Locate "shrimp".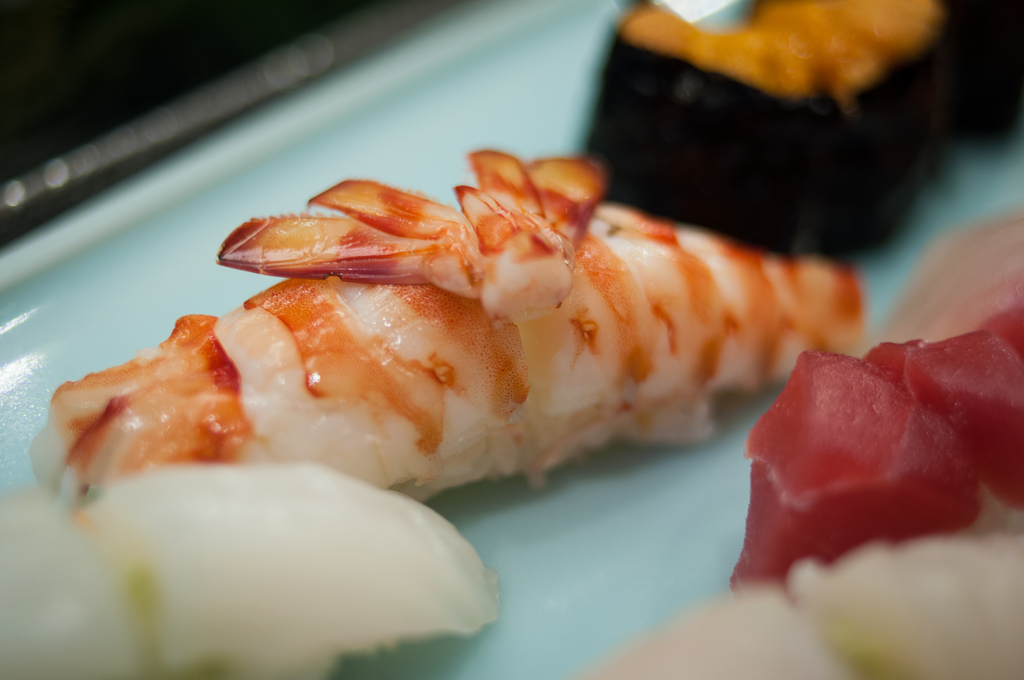
Bounding box: Rect(27, 148, 867, 511).
